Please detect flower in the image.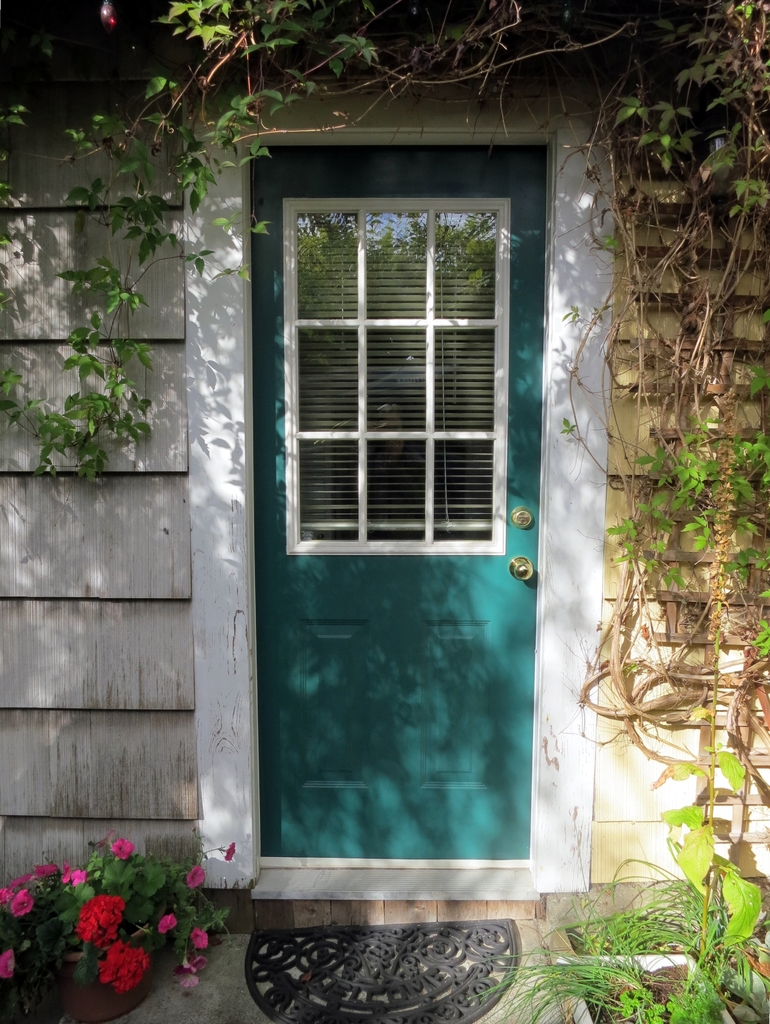
<bbox>8, 888, 31, 921</bbox>.
